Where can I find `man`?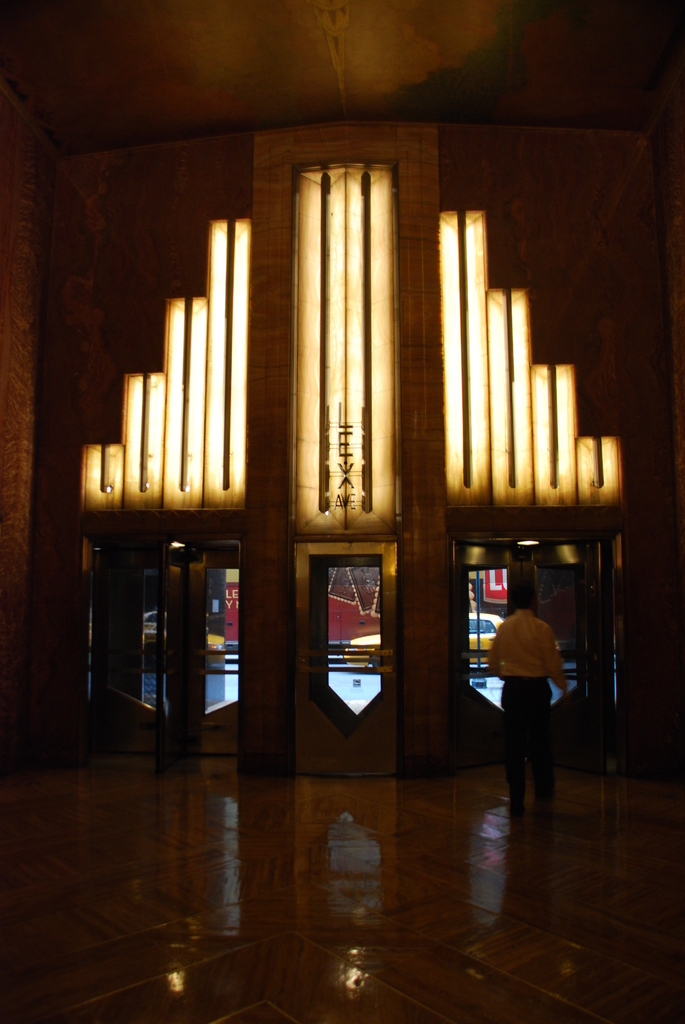
You can find it at crop(476, 568, 575, 788).
